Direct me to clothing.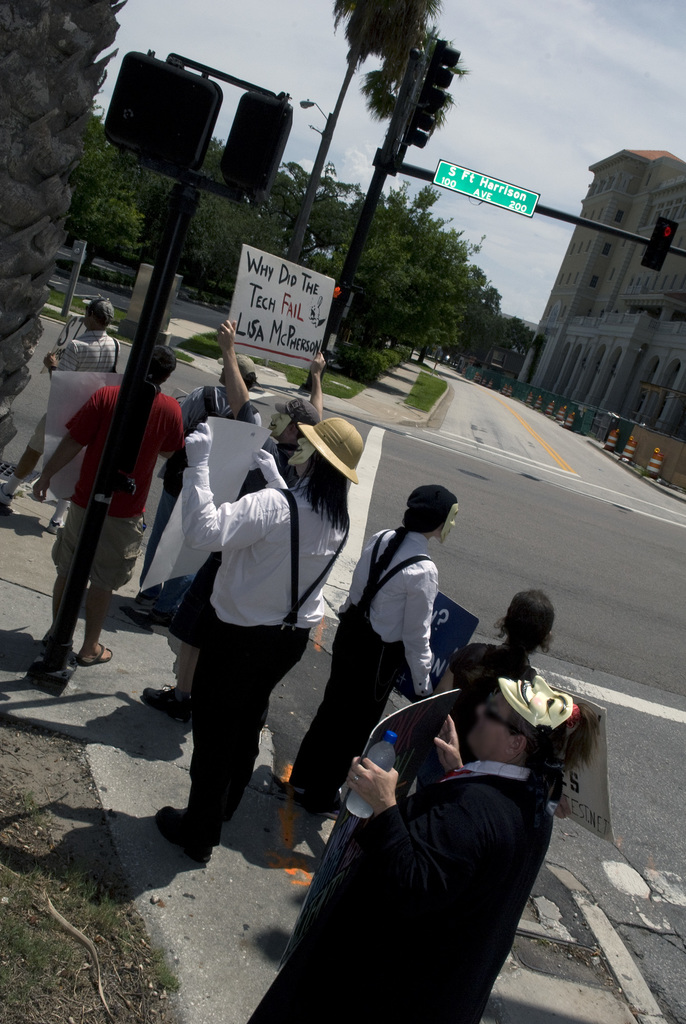
Direction: box=[67, 378, 182, 509].
